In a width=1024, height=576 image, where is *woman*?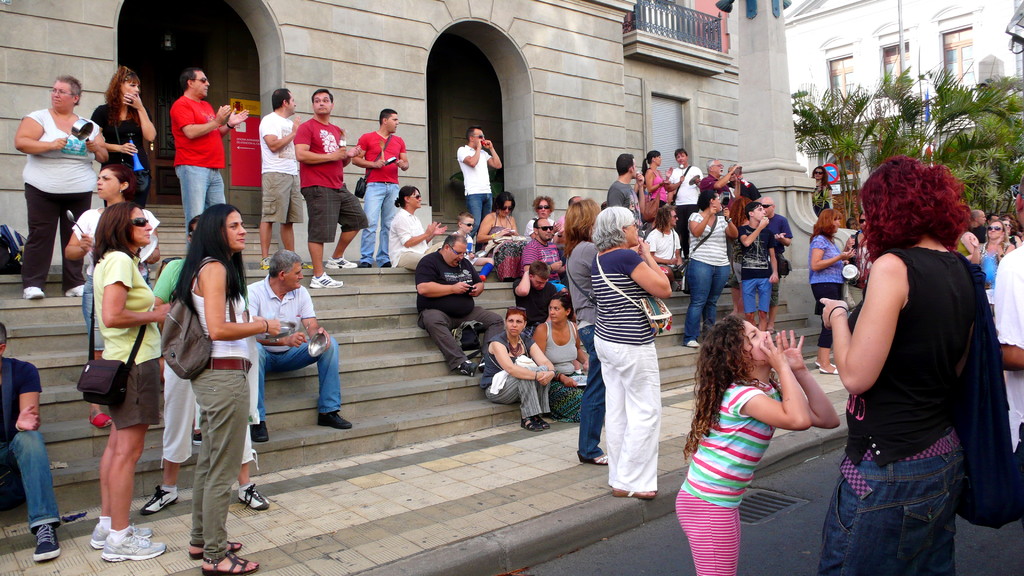
{"left": 522, "top": 194, "right": 565, "bottom": 246}.
